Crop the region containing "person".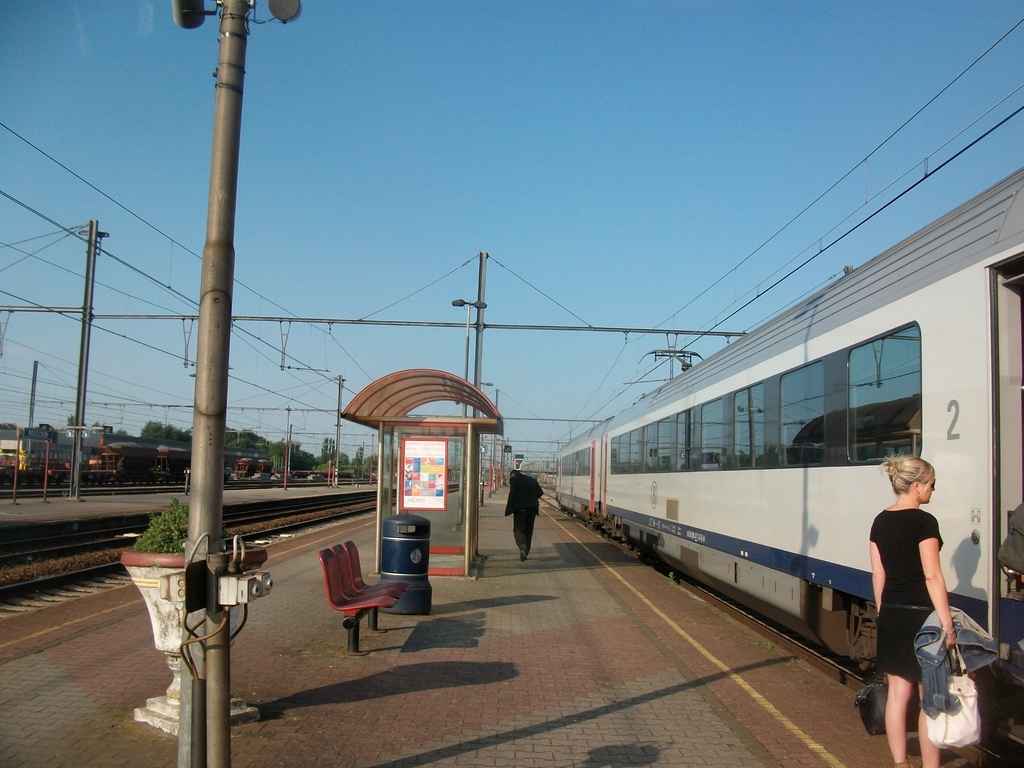
Crop region: left=870, top=447, right=977, bottom=765.
